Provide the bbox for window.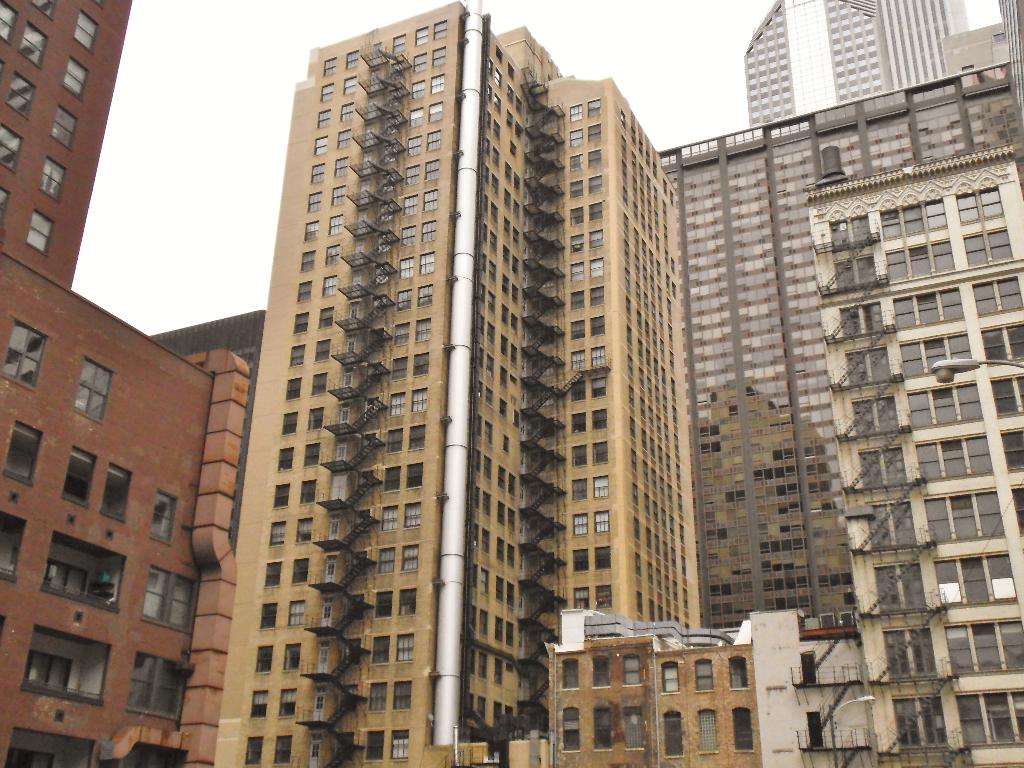
left=388, top=435, right=404, bottom=454.
